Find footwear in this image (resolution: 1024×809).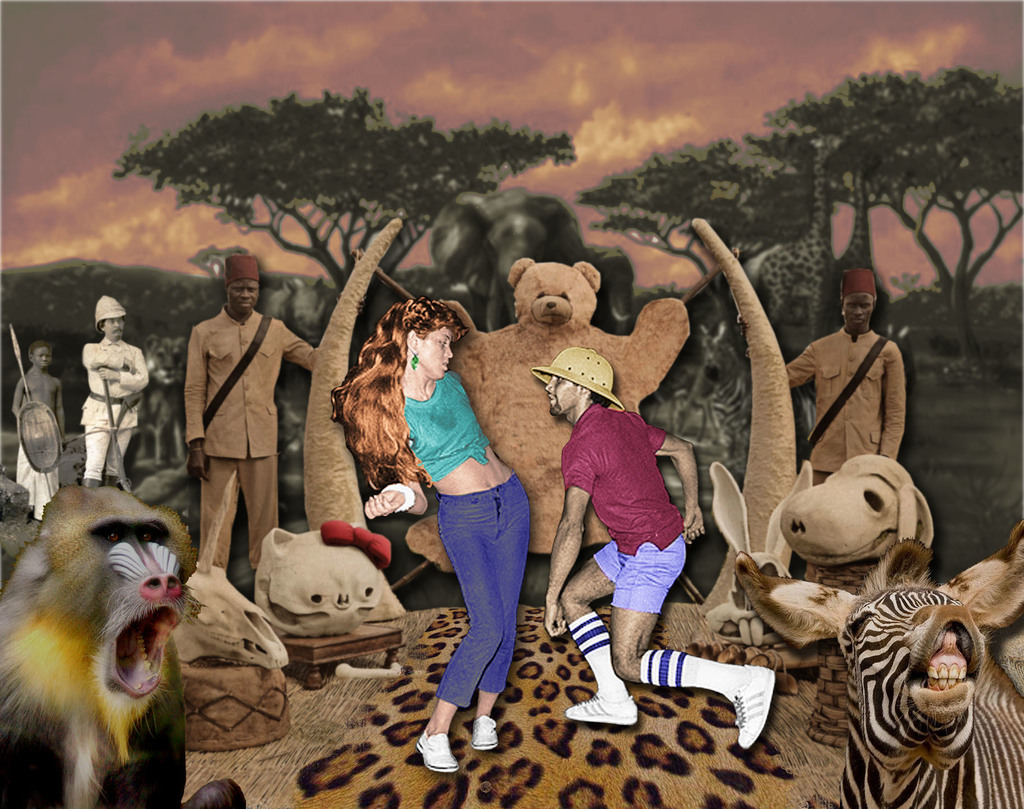
<bbox>410, 692, 504, 778</bbox>.
